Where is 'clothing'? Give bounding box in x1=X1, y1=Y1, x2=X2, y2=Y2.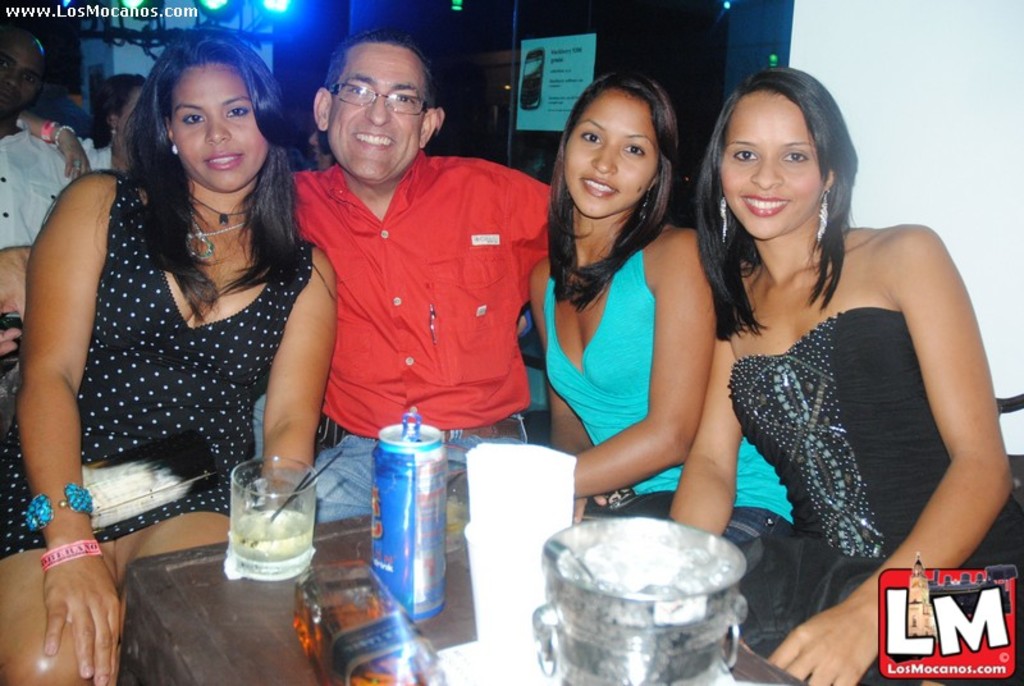
x1=0, y1=119, x2=82, y2=244.
